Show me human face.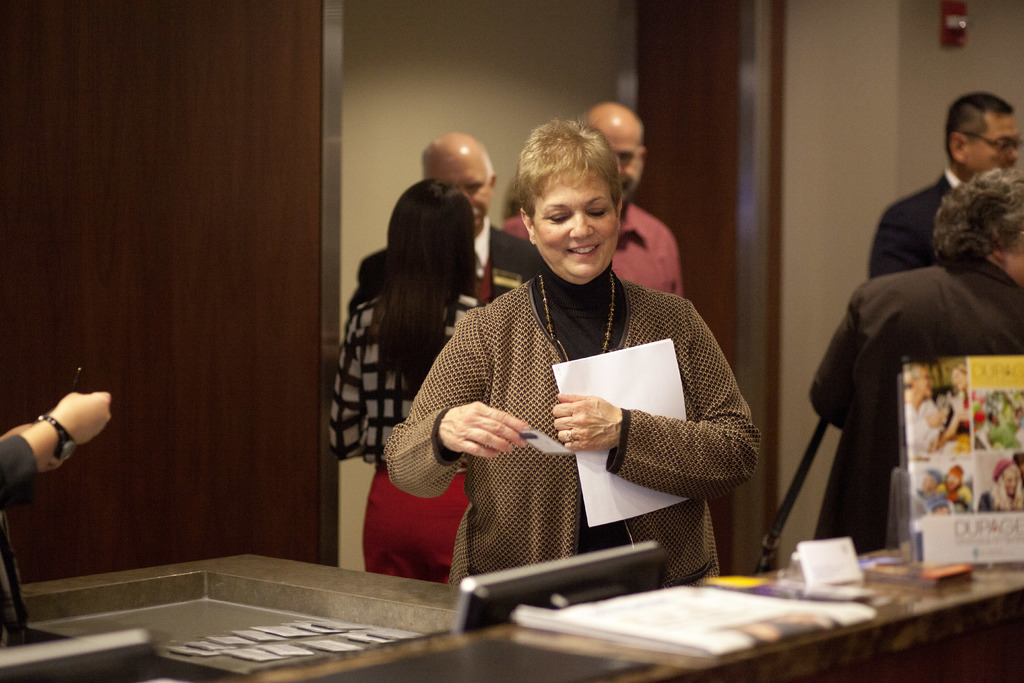
human face is here: [left=426, top=152, right=486, bottom=229].
